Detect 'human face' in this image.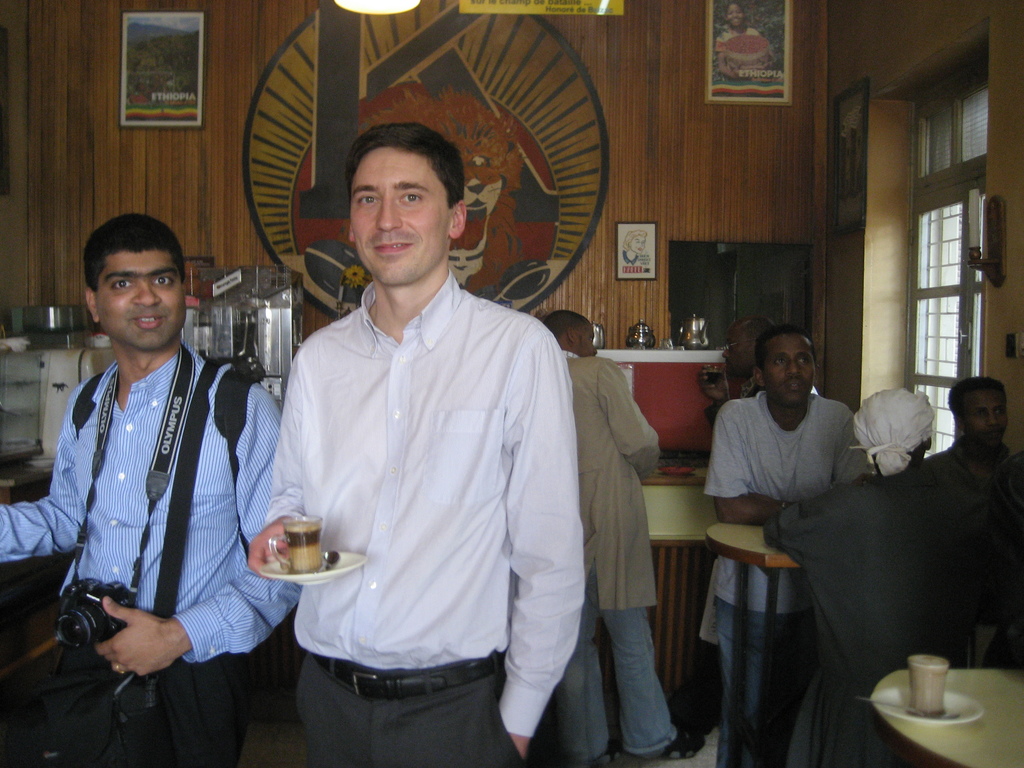
Detection: pyautogui.locateOnScreen(966, 387, 1005, 442).
